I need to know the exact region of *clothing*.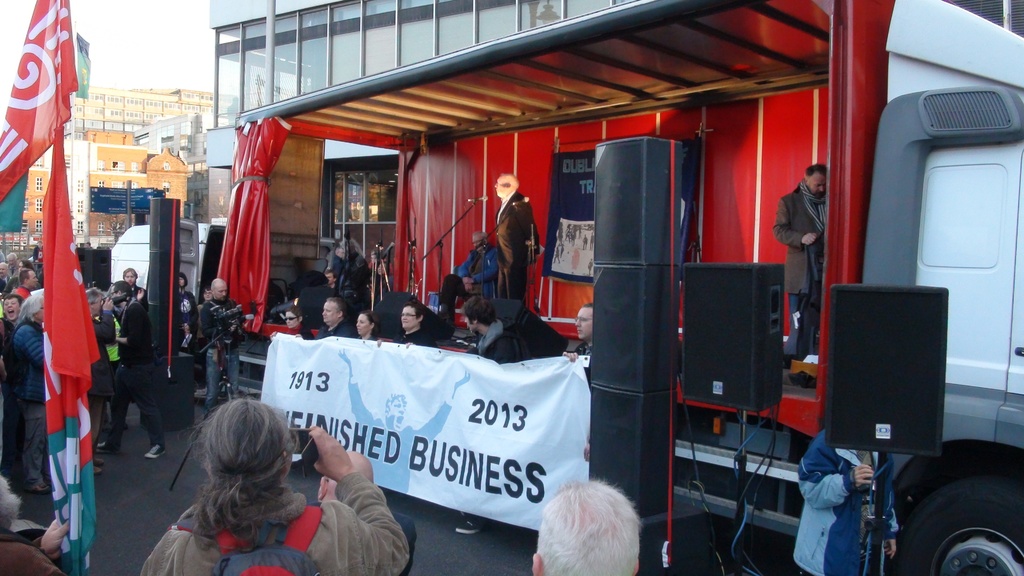
Region: rect(792, 428, 899, 575).
